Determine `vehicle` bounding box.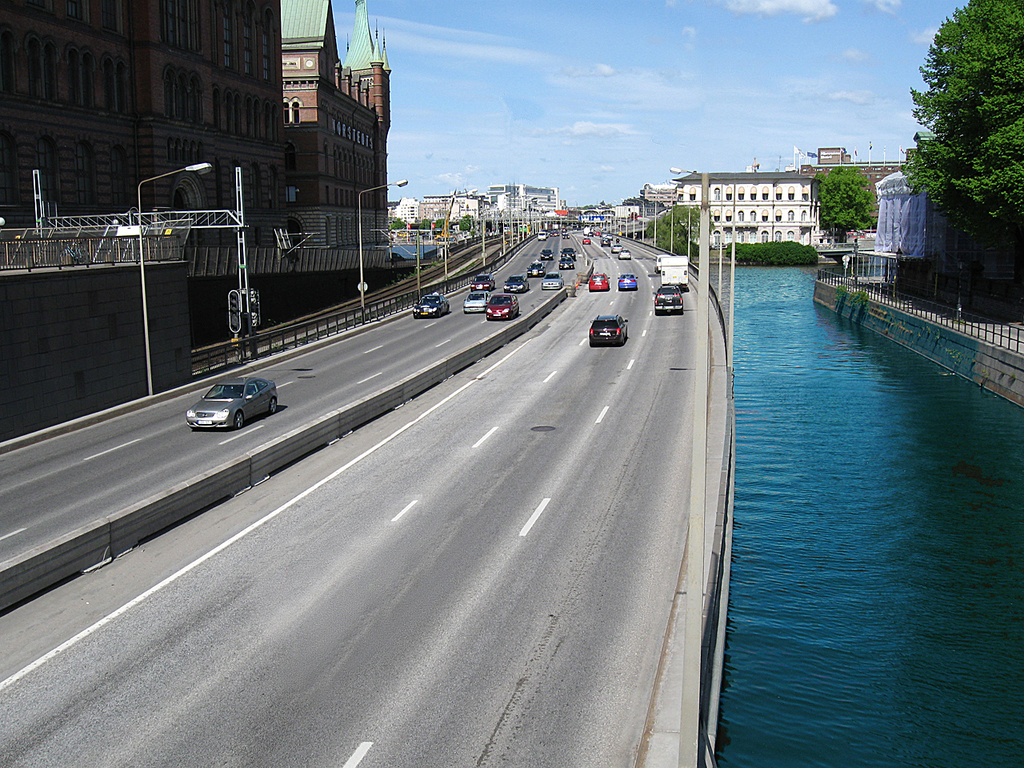
Determined: l=486, t=295, r=519, b=325.
